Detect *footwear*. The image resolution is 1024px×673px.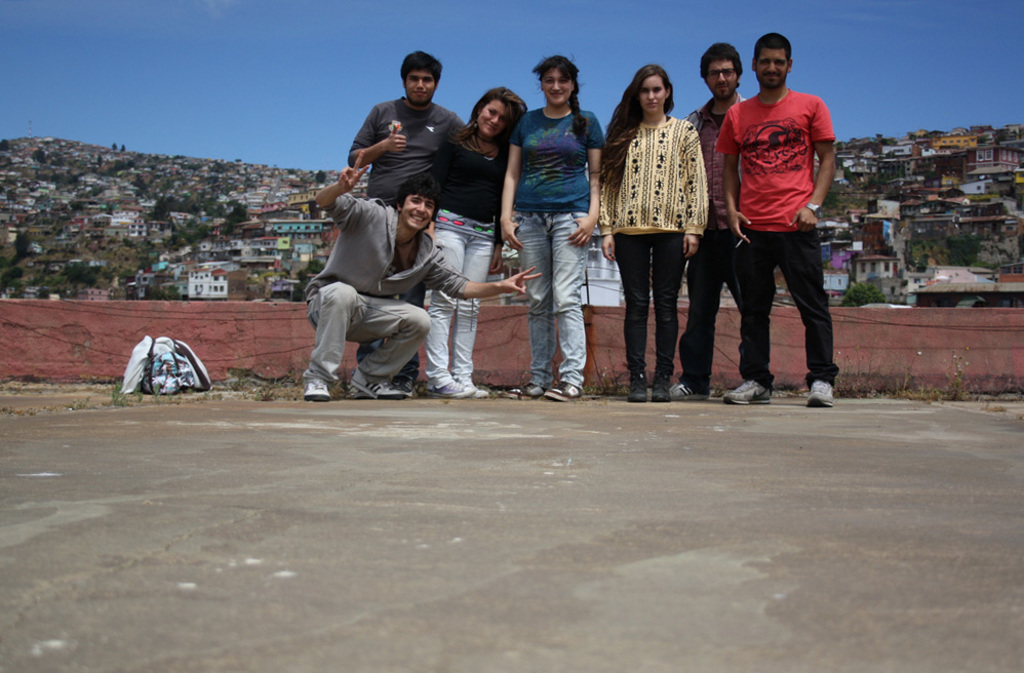
(808, 377, 839, 407).
